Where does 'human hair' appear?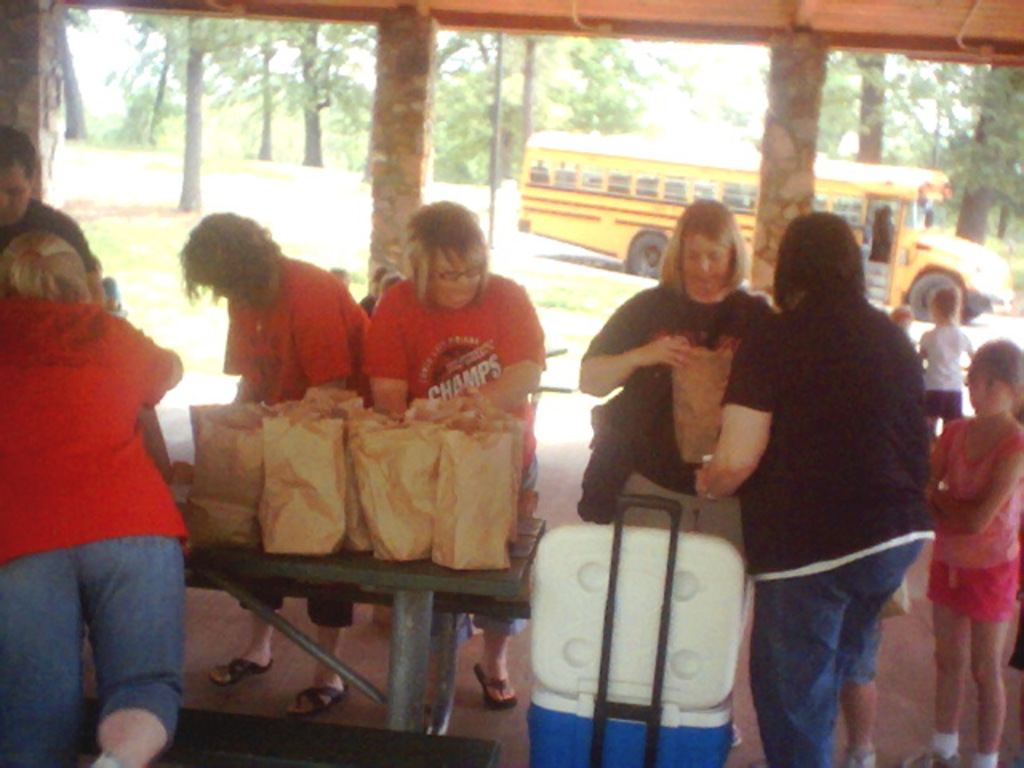
Appears at {"x1": 930, "y1": 283, "x2": 958, "y2": 314}.
